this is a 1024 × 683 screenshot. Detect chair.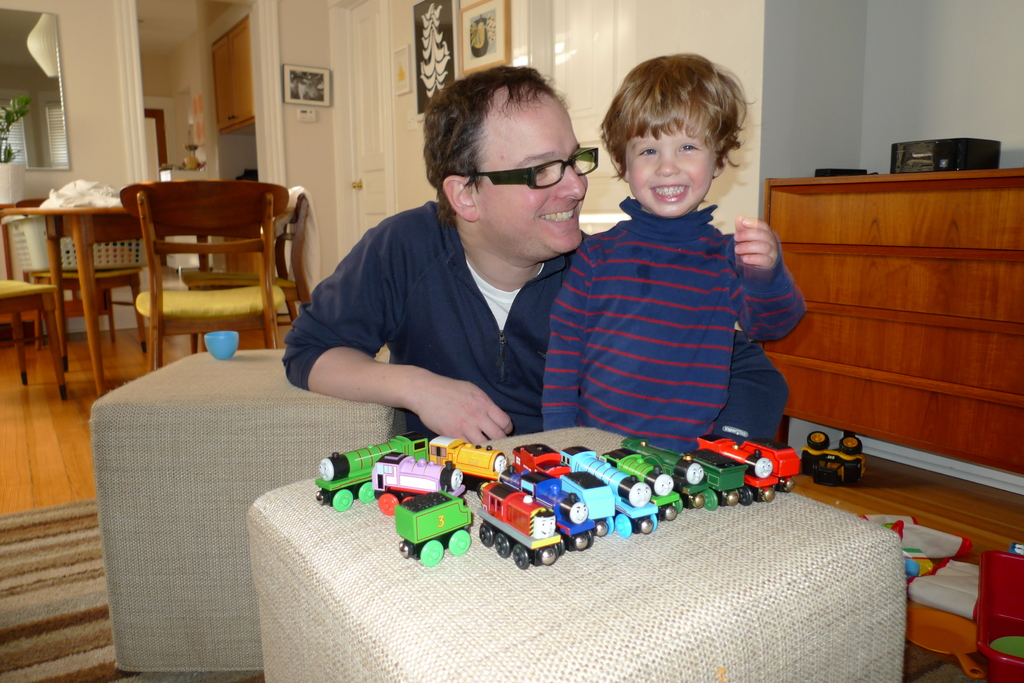
pyautogui.locateOnScreen(0, 280, 71, 396).
